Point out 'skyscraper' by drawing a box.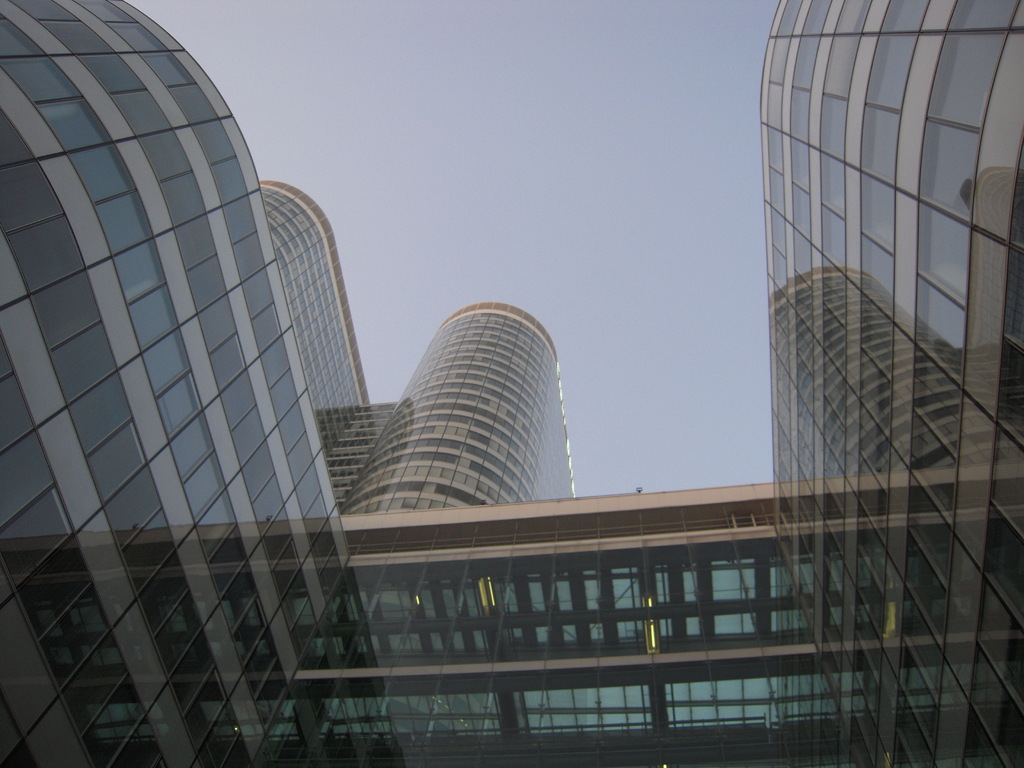
BBox(0, 0, 1023, 767).
